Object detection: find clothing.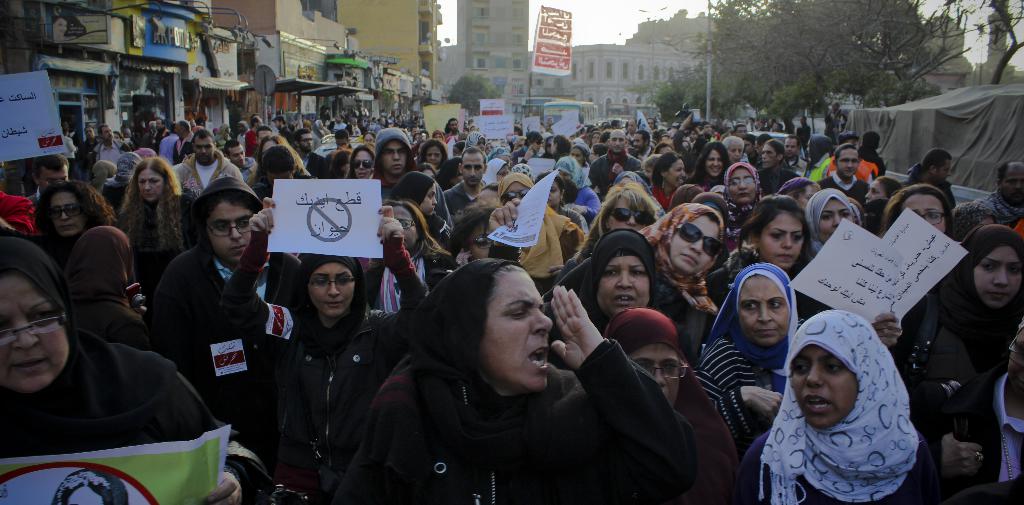
Rect(333, 330, 698, 504).
